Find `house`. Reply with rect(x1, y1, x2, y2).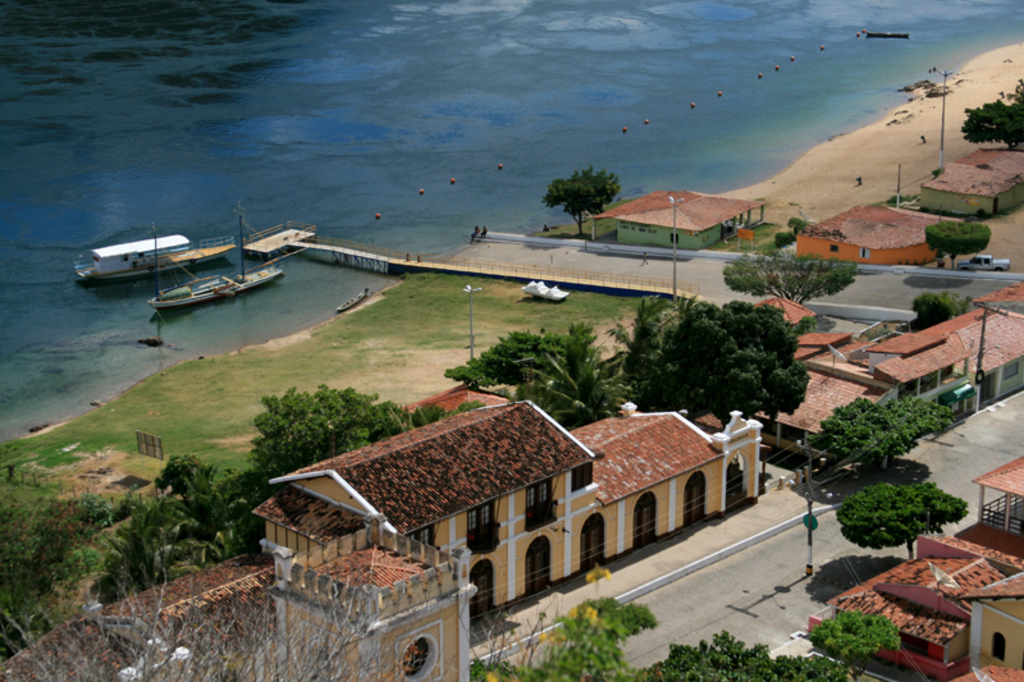
rect(929, 297, 1023, 412).
